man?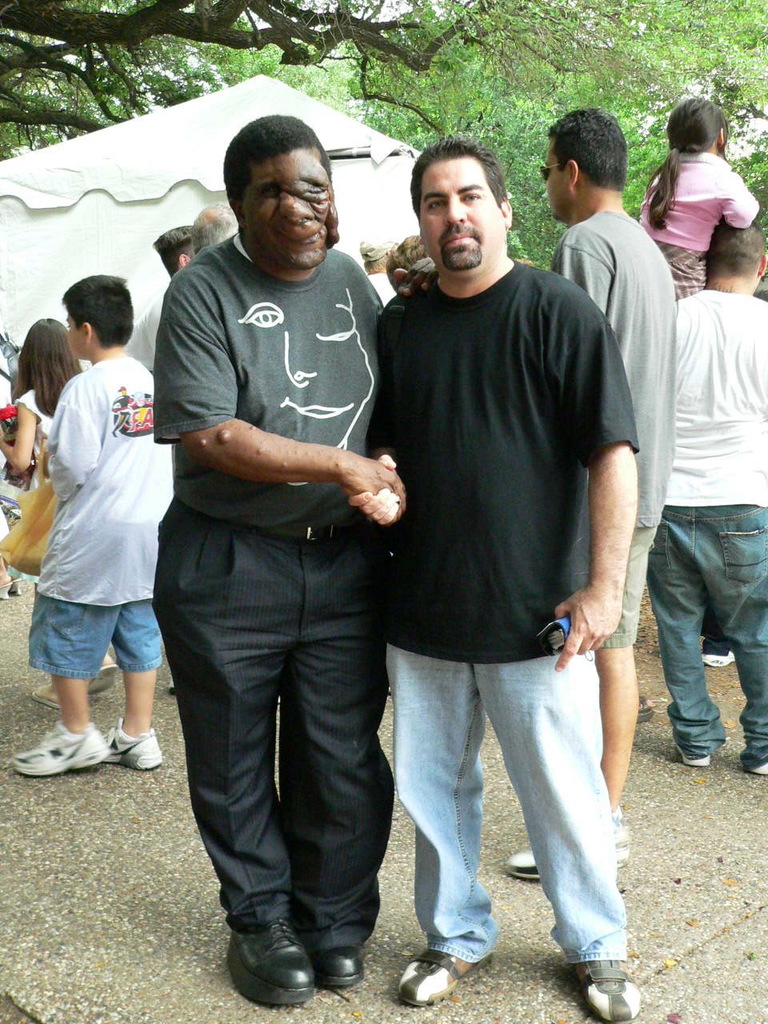
649, 222, 767, 780
